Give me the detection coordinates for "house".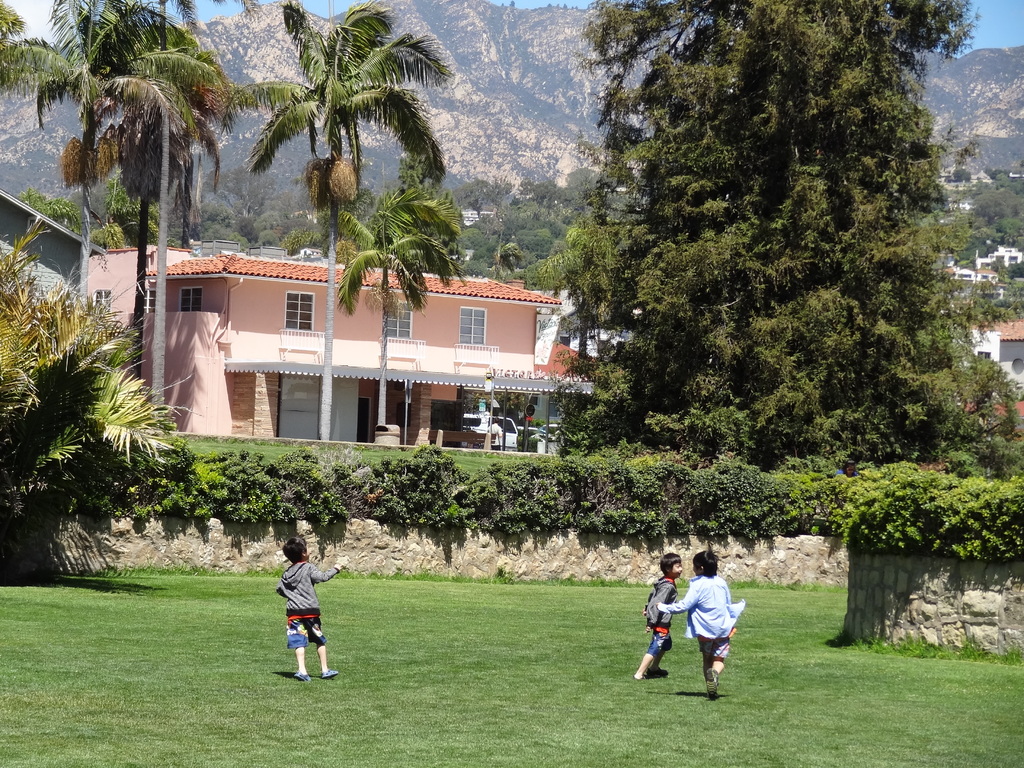
(left=0, top=184, right=102, bottom=319).
